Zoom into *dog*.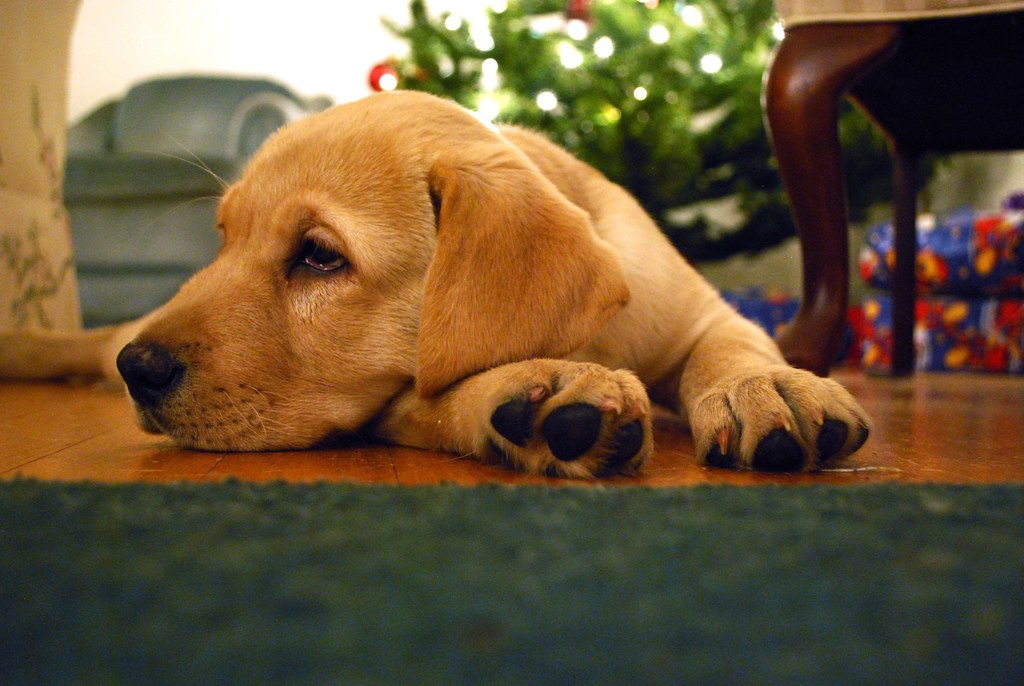
Zoom target: <box>0,89,871,482</box>.
